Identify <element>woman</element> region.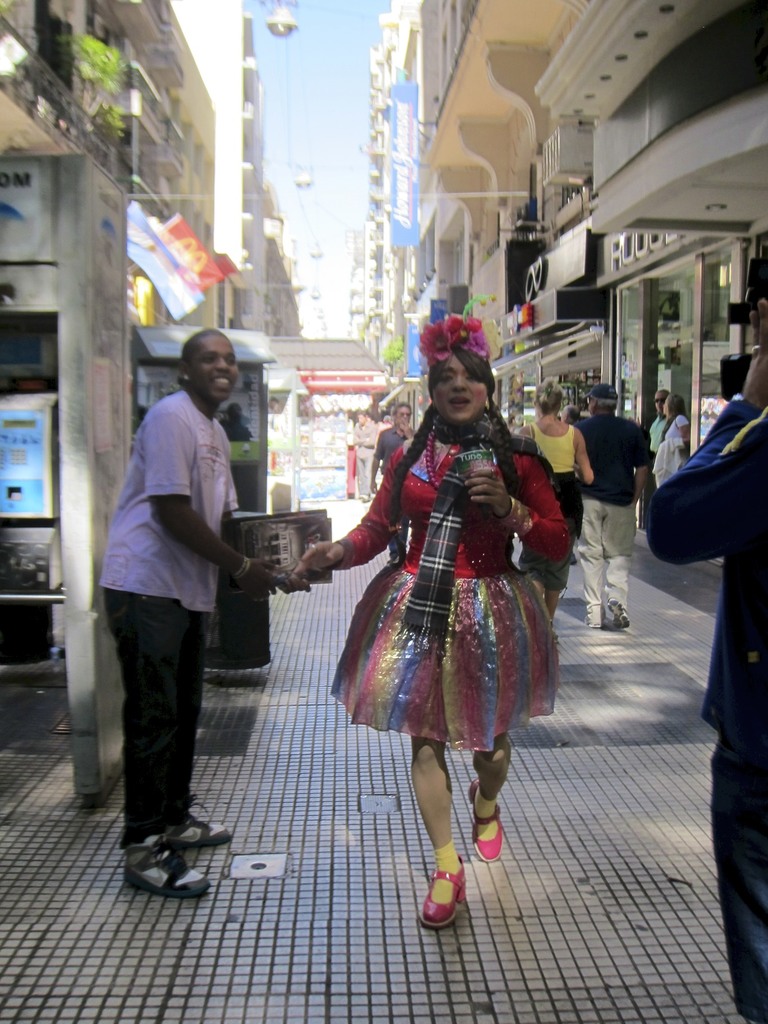
Region: {"x1": 309, "y1": 332, "x2": 561, "y2": 860}.
